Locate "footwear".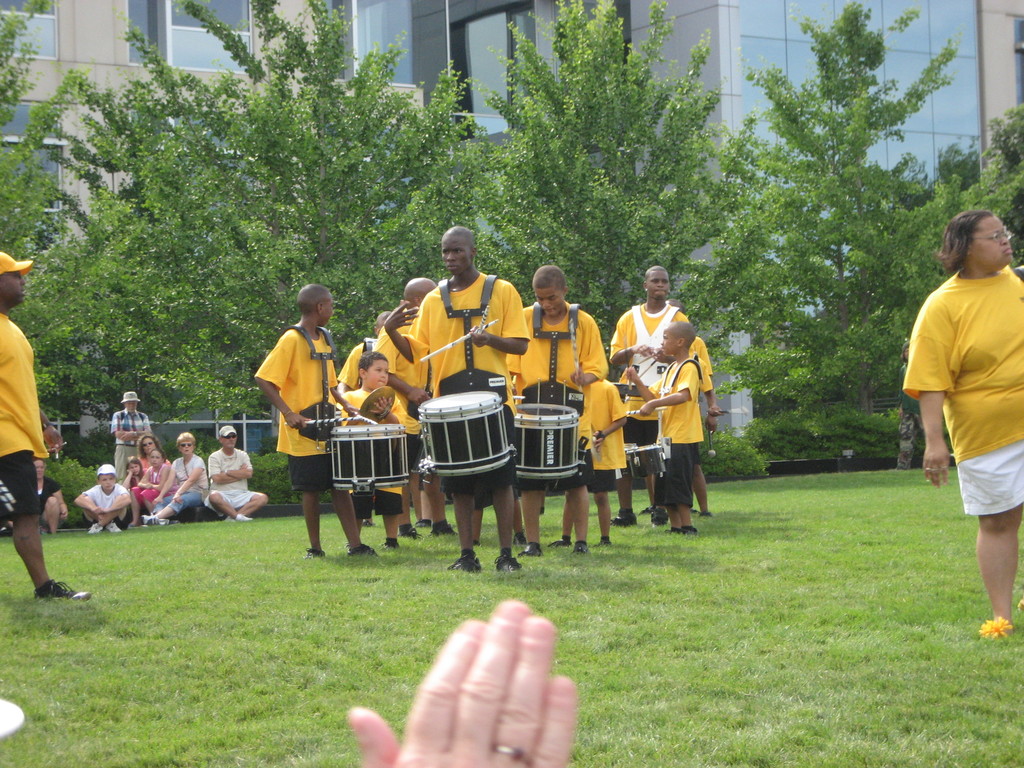
Bounding box: region(605, 511, 640, 528).
